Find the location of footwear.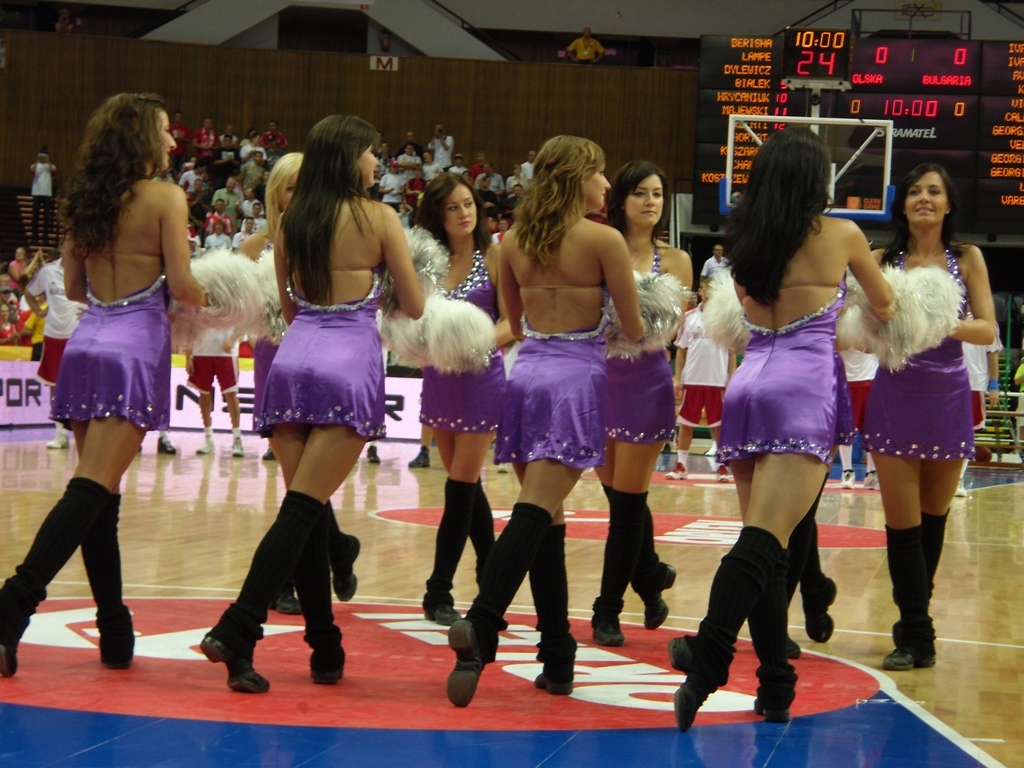
Location: 645 558 686 630.
